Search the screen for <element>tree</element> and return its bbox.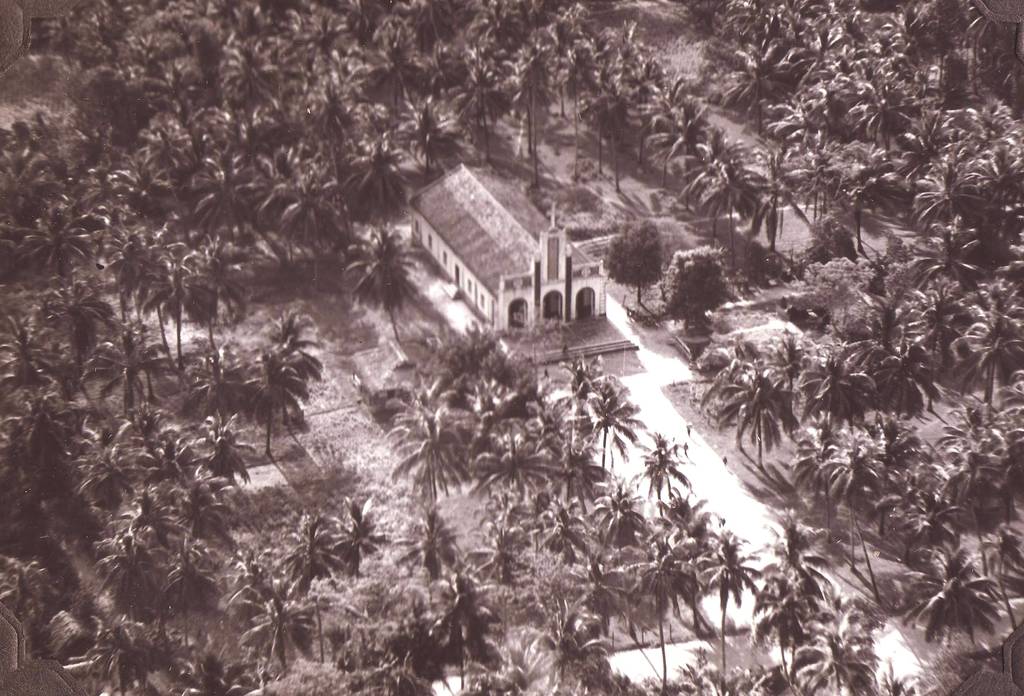
Found: box=[594, 484, 651, 552].
